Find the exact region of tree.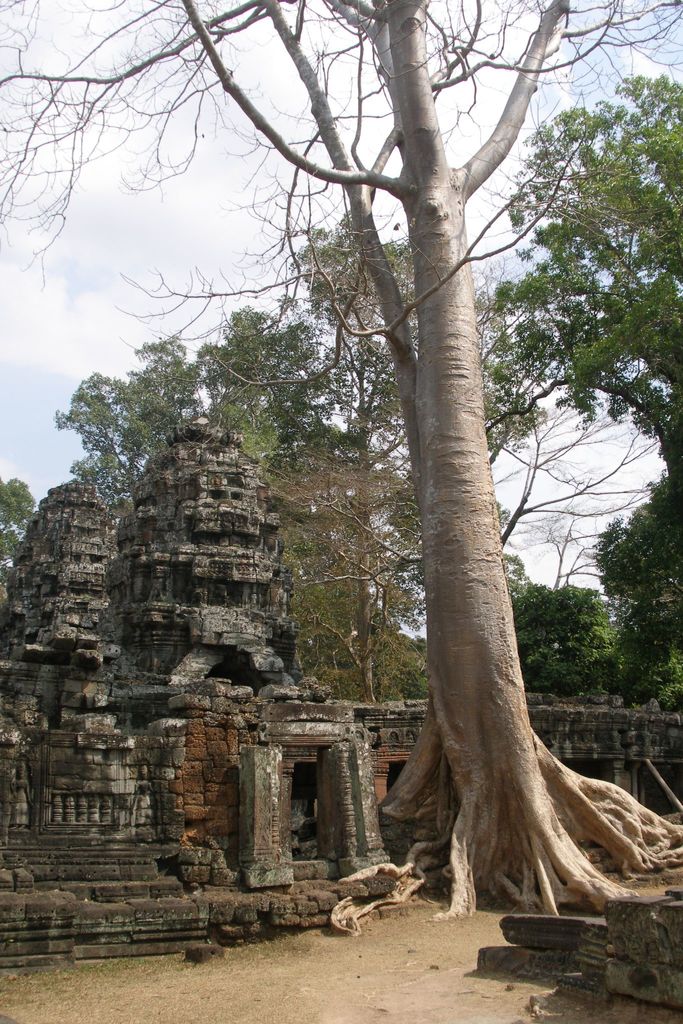
Exact region: pyautogui.locateOnScreen(589, 481, 682, 706).
